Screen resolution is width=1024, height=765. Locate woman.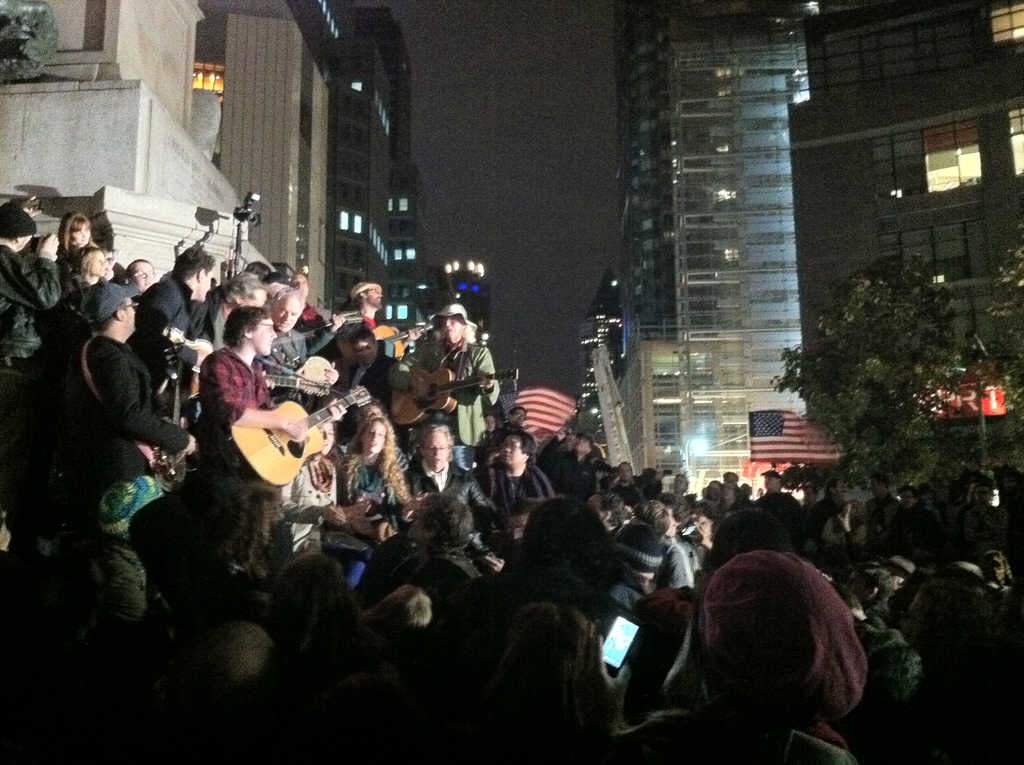
BBox(330, 412, 408, 532).
